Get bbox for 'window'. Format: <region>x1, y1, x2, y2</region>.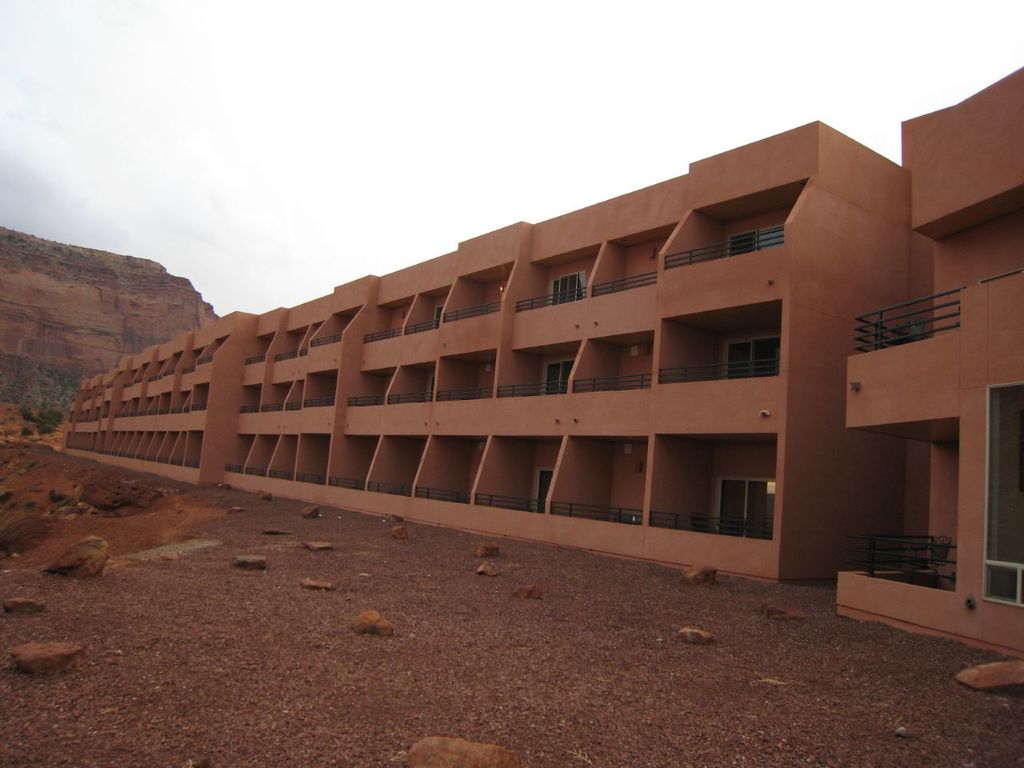
<region>720, 229, 786, 250</region>.
